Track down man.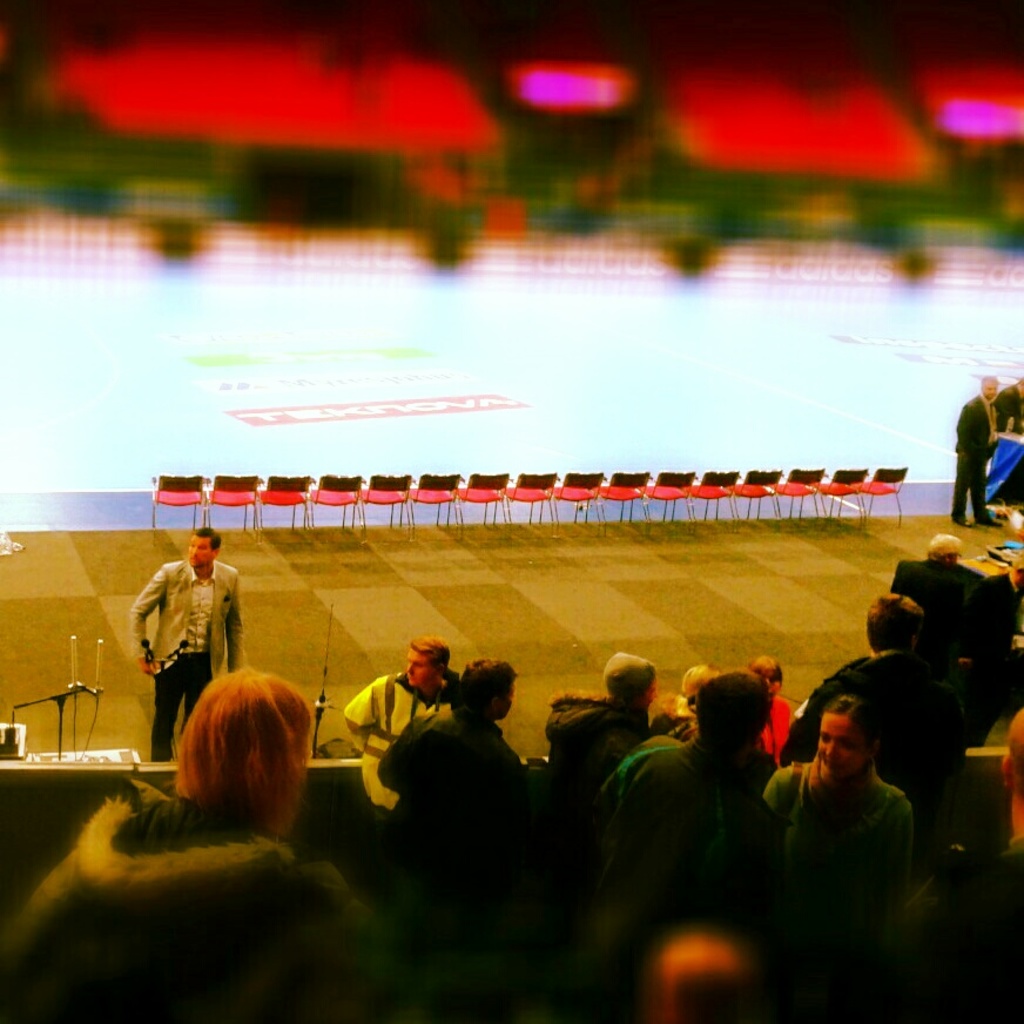
Tracked to region(352, 629, 472, 881).
